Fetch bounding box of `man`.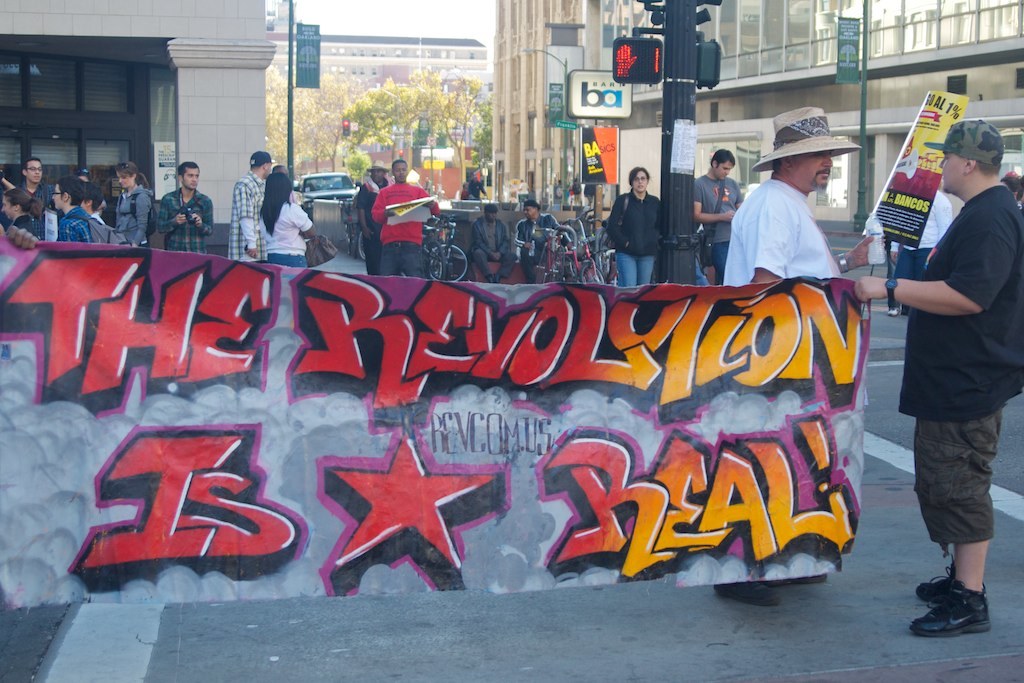
Bbox: [x1=365, y1=155, x2=440, y2=273].
